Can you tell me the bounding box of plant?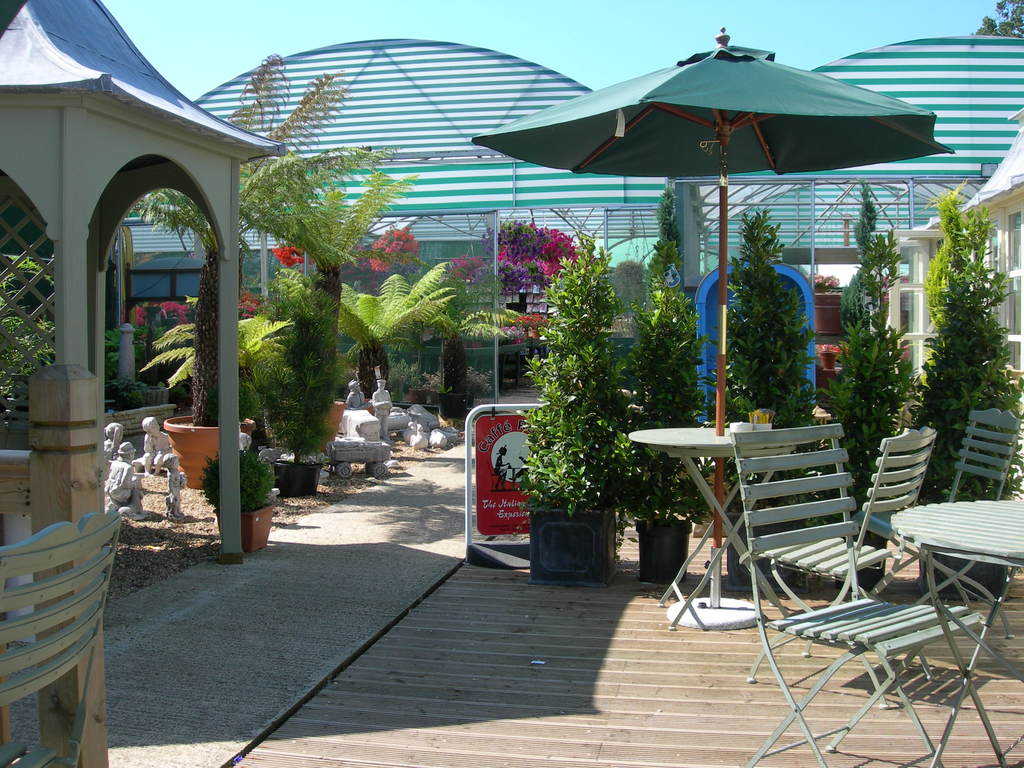
box=[259, 173, 412, 466].
